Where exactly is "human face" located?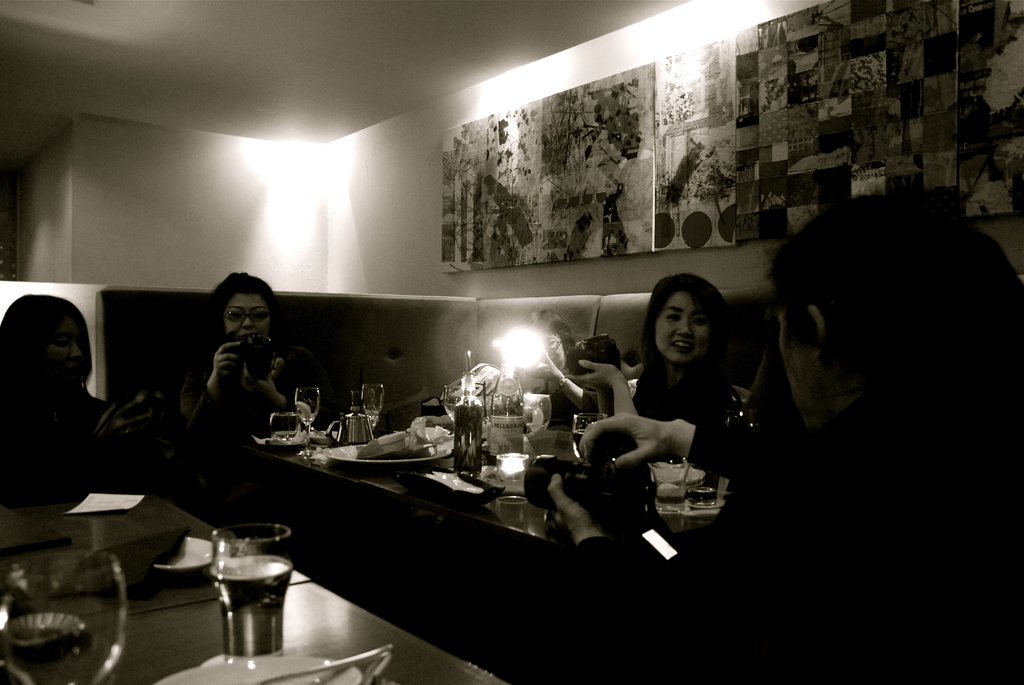
Its bounding box is [x1=47, y1=319, x2=84, y2=379].
